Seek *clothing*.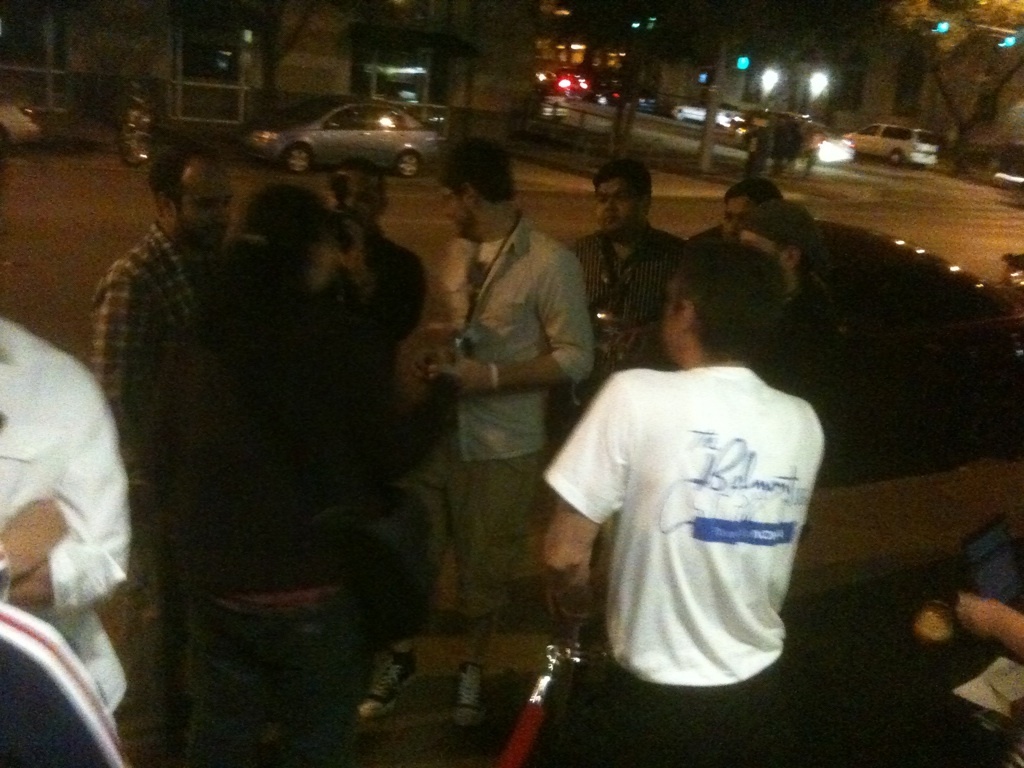
left=576, top=231, right=688, bottom=379.
